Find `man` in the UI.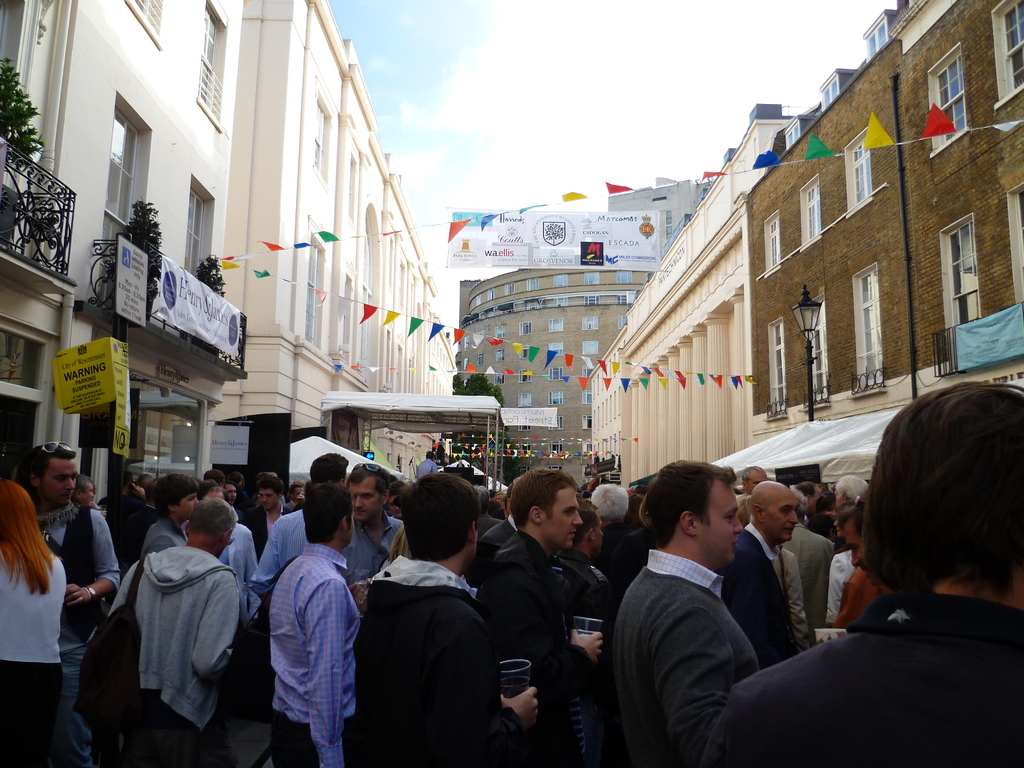
UI element at 708,381,1023,767.
